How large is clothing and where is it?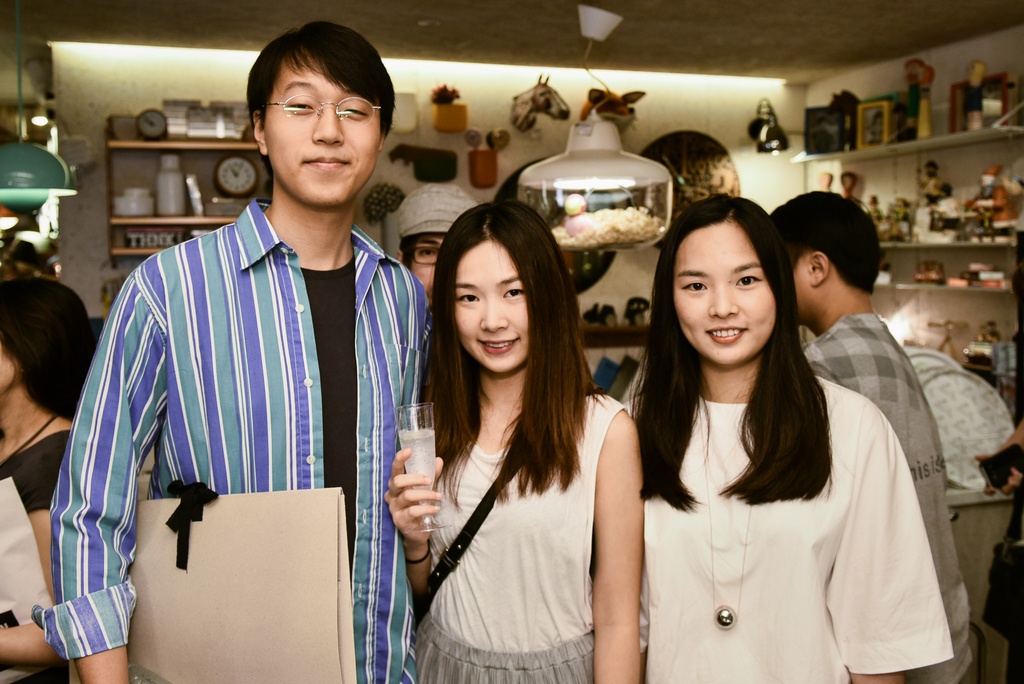
Bounding box: (x1=808, y1=314, x2=975, y2=683).
